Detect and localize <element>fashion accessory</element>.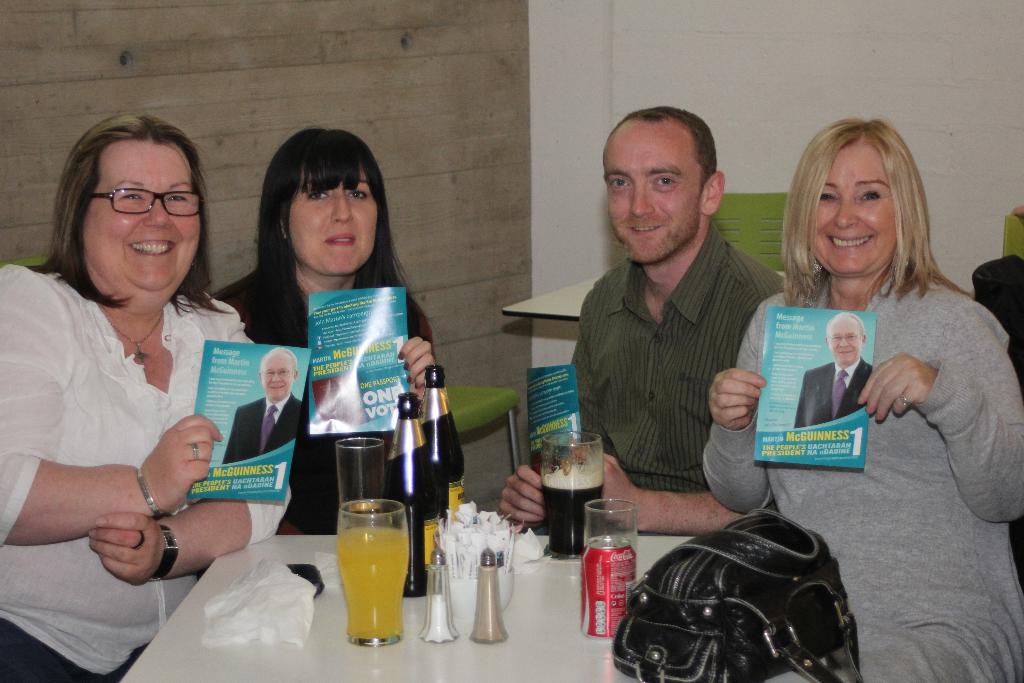
Localized at (112,311,163,365).
